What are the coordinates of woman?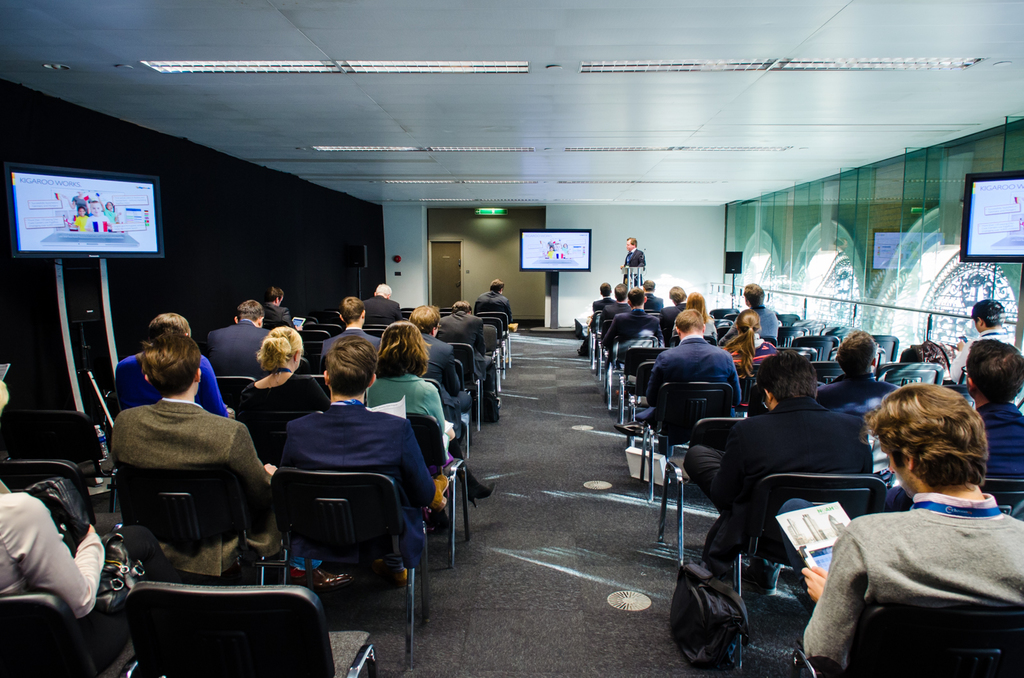
Rect(368, 320, 497, 505).
